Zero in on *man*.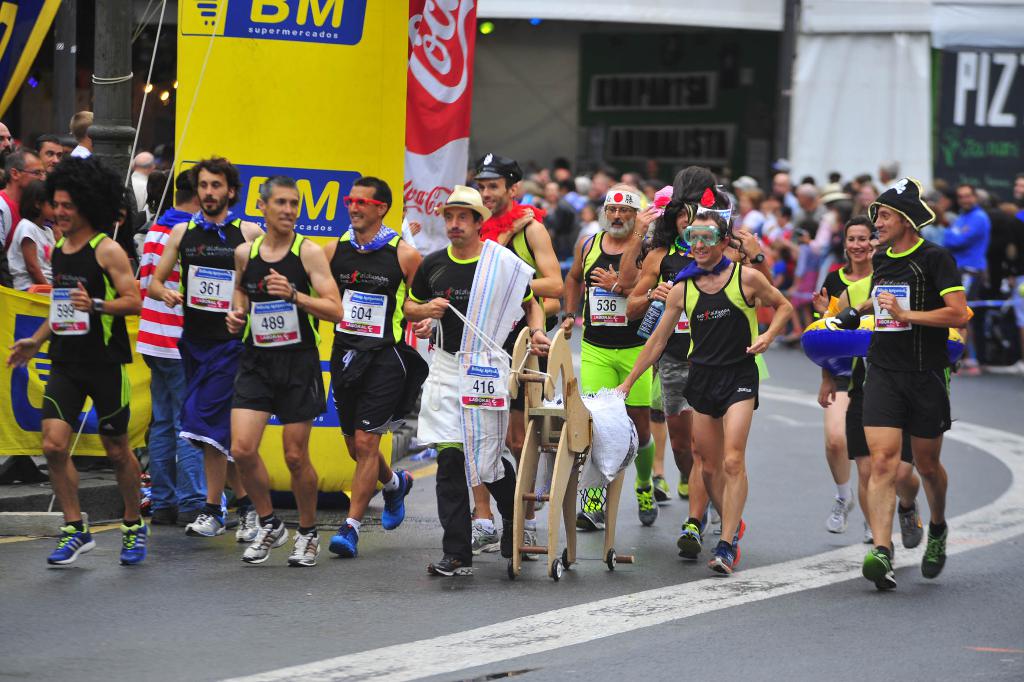
Zeroed in: left=627, top=163, right=727, bottom=496.
